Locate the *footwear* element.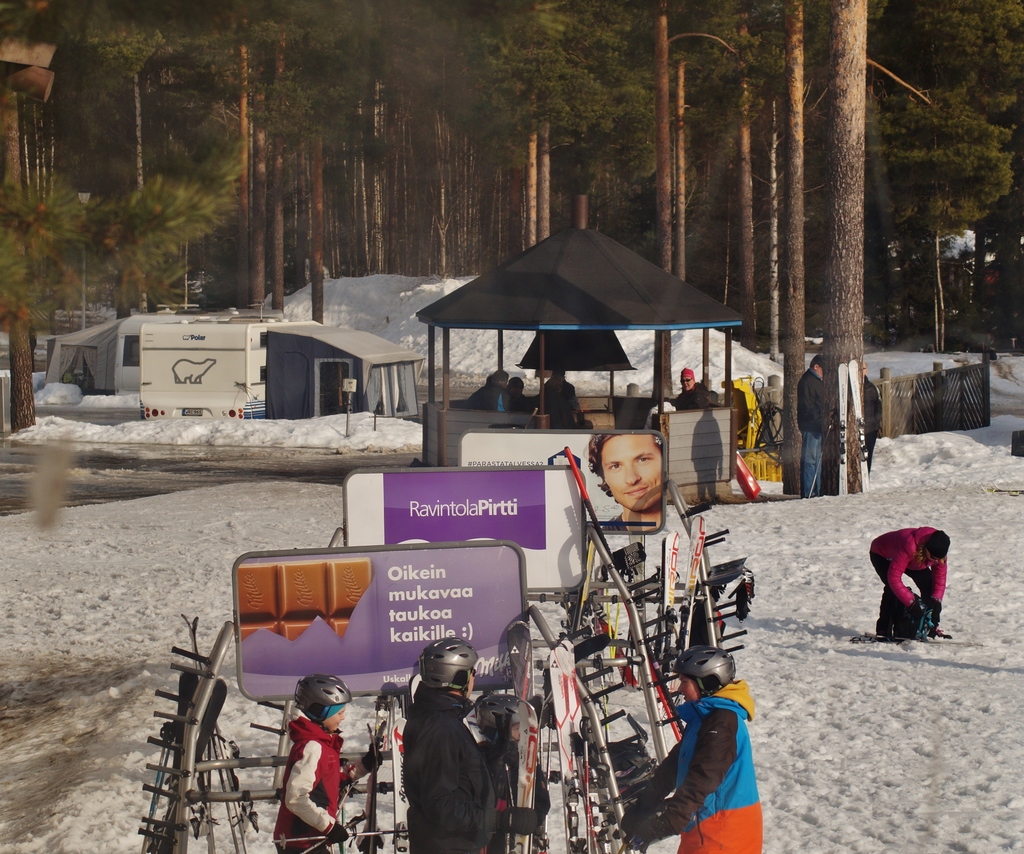
Element bbox: (left=932, top=627, right=958, bottom=643).
